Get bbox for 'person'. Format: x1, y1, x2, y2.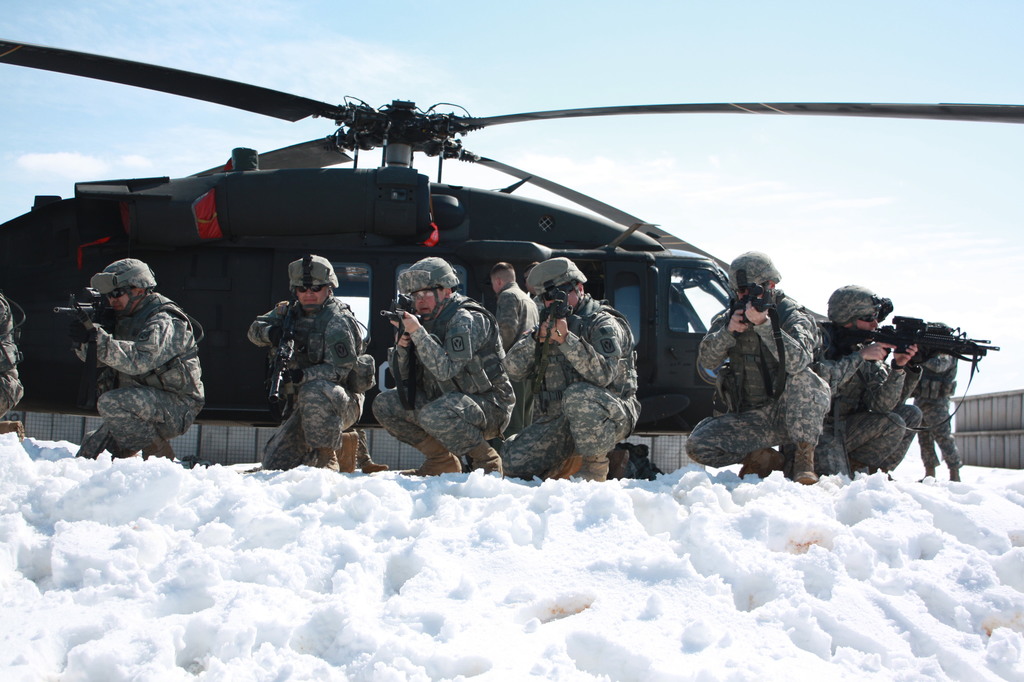
374, 254, 512, 476.
